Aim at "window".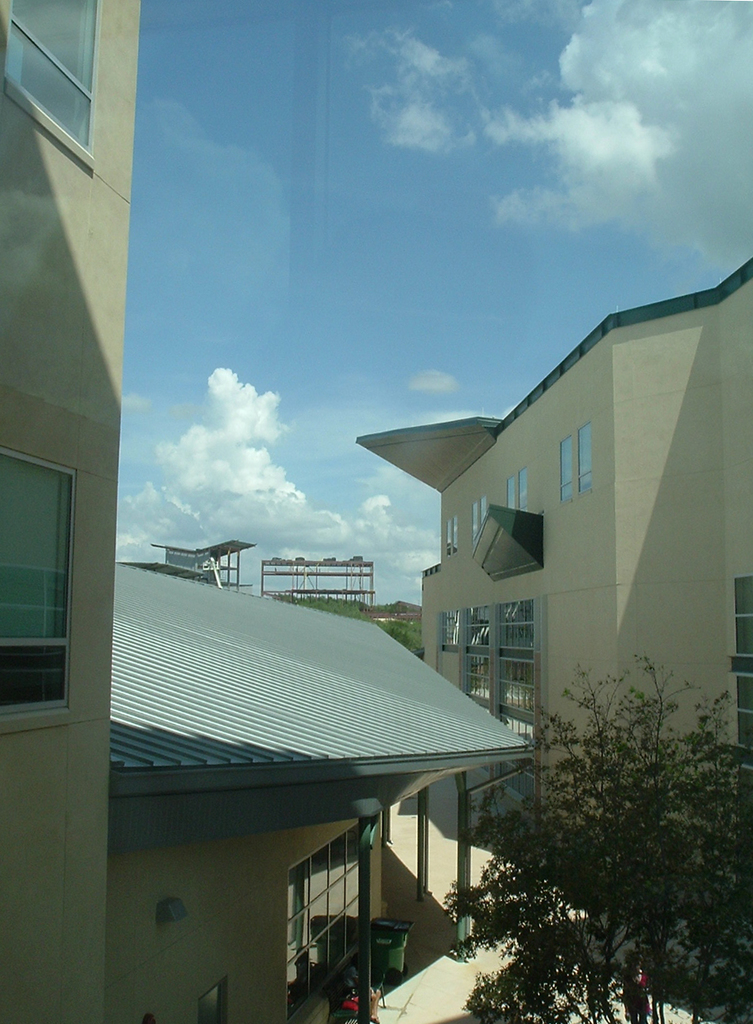
Aimed at [731,674,752,752].
